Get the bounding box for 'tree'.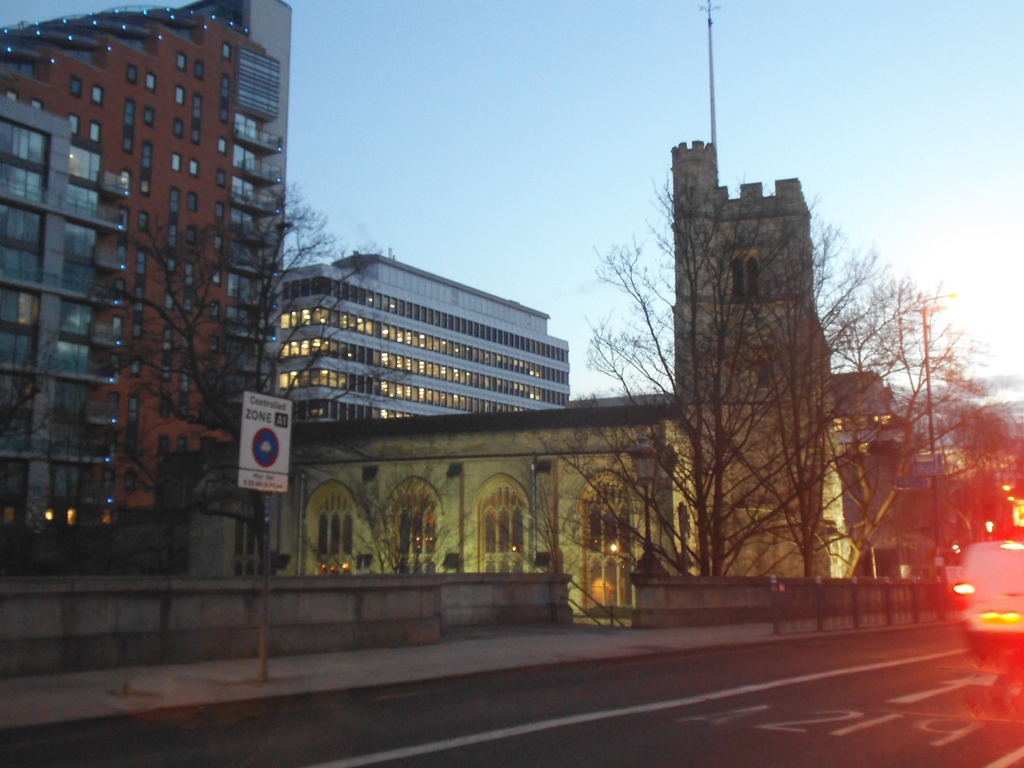
83 177 397 681.
